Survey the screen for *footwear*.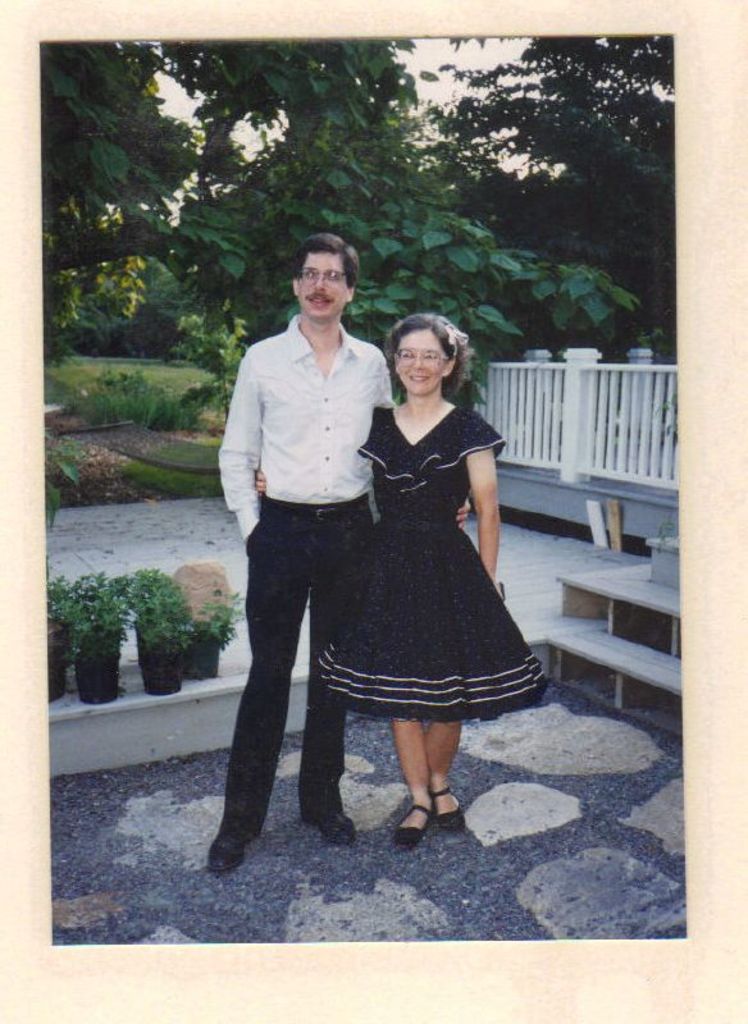
Survey found: bbox=[428, 785, 471, 835].
